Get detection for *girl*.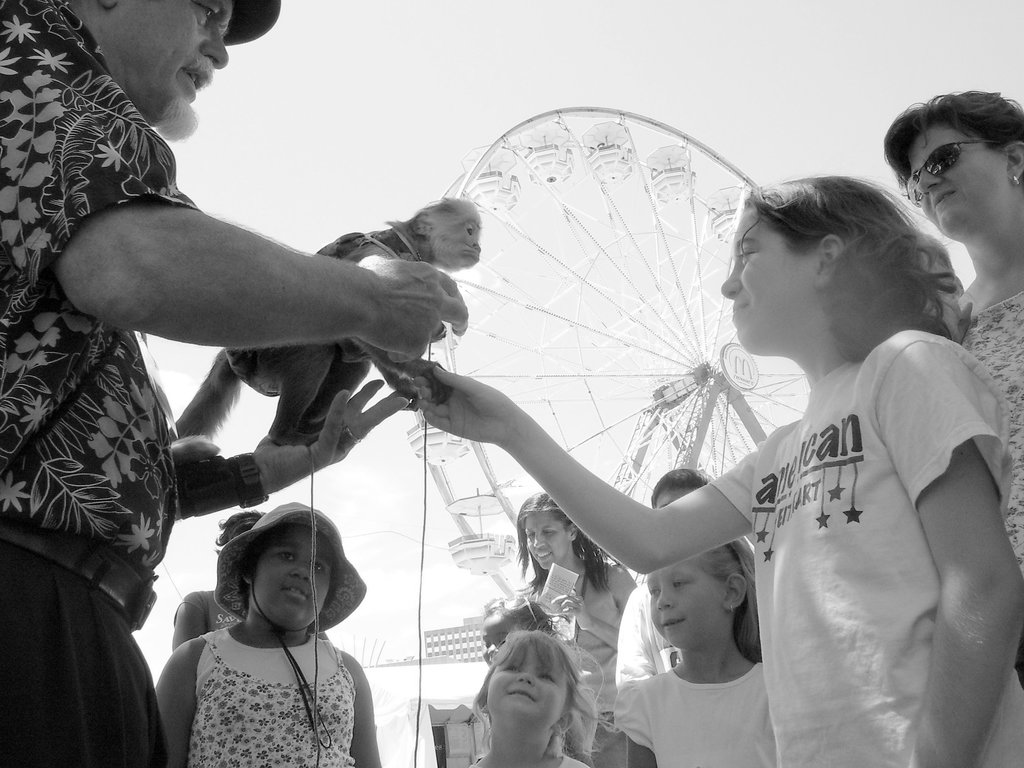
Detection: (left=415, top=172, right=1023, bottom=765).
